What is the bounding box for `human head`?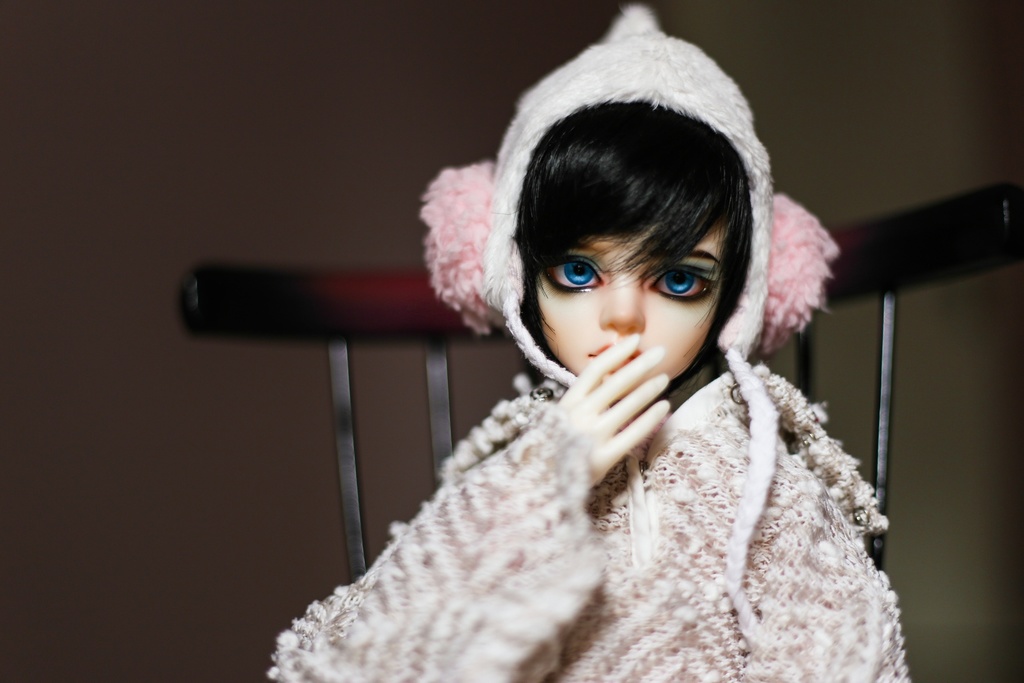
451, 13, 794, 443.
